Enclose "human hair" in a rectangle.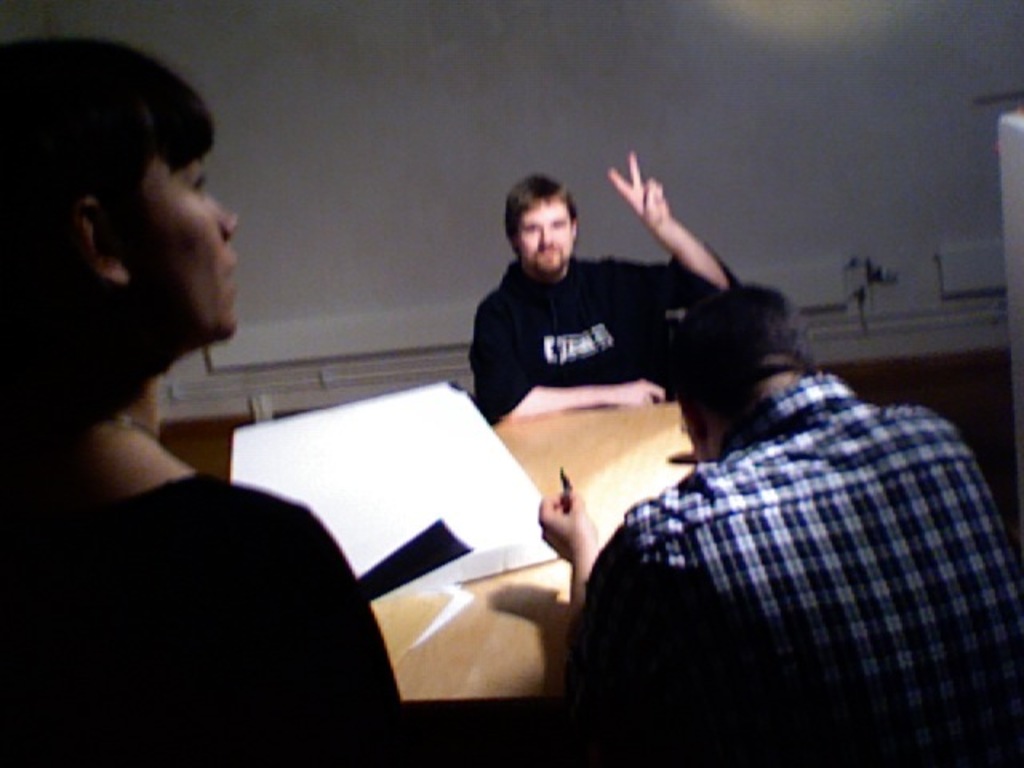
499 170 579 256.
